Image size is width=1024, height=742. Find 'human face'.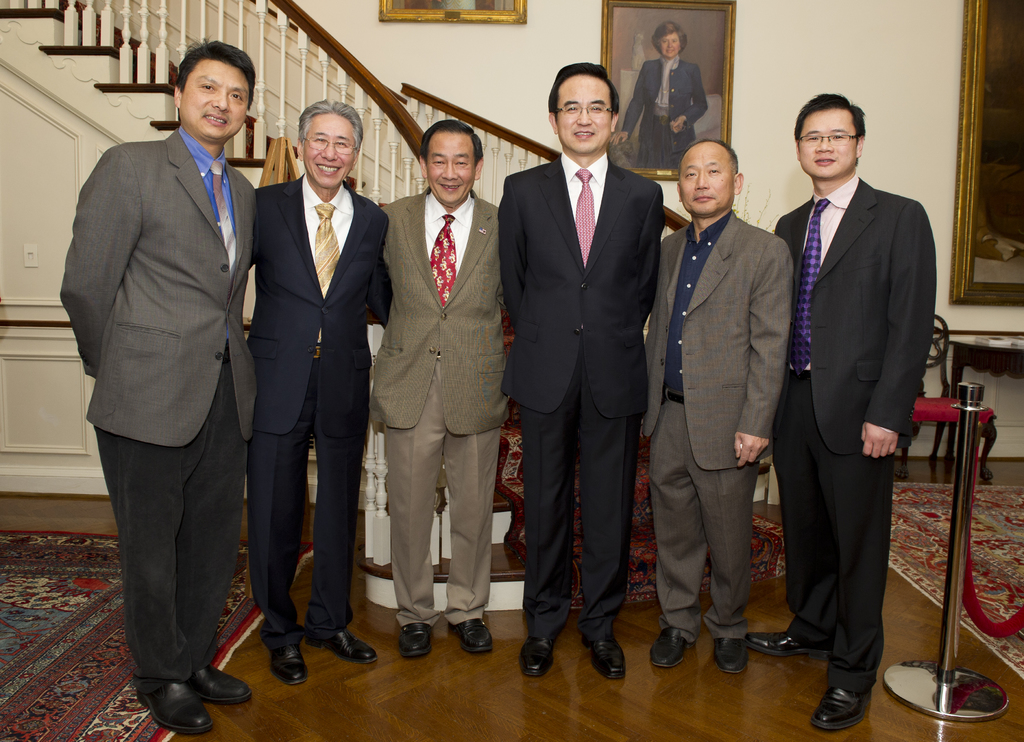
bbox(306, 107, 358, 189).
